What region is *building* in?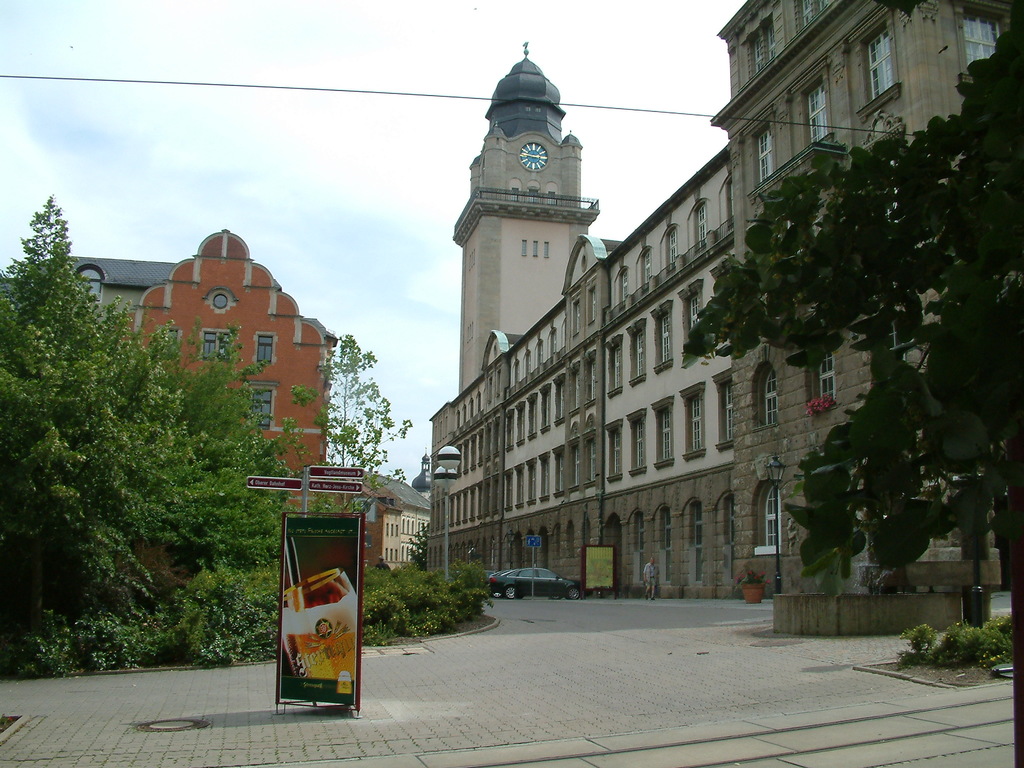
423:0:1023:599.
